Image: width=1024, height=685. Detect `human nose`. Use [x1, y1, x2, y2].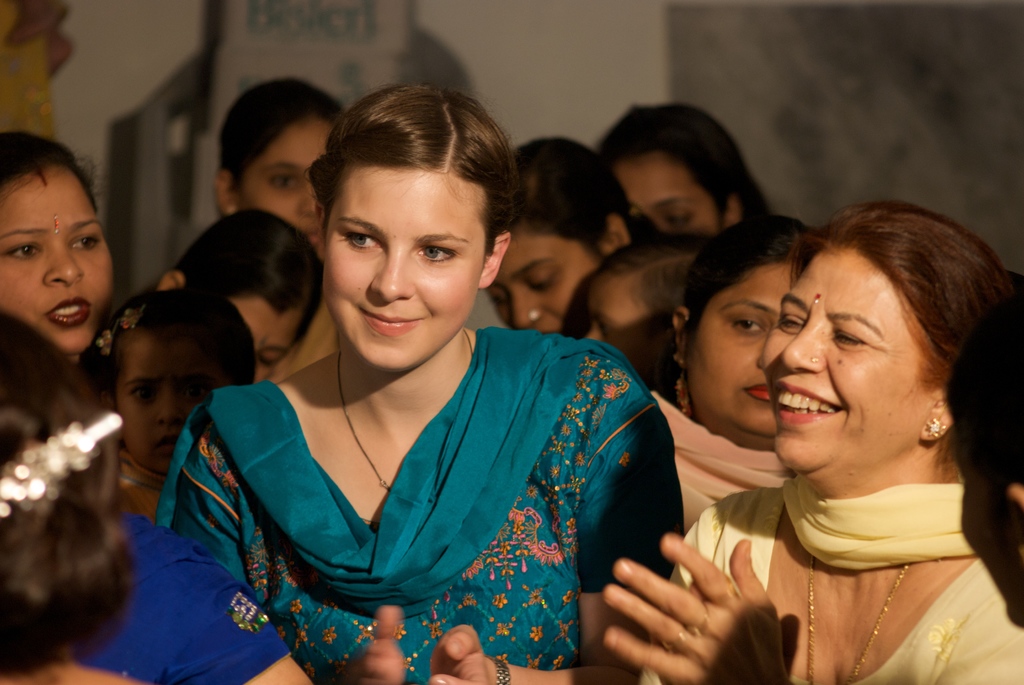
[506, 287, 543, 327].
